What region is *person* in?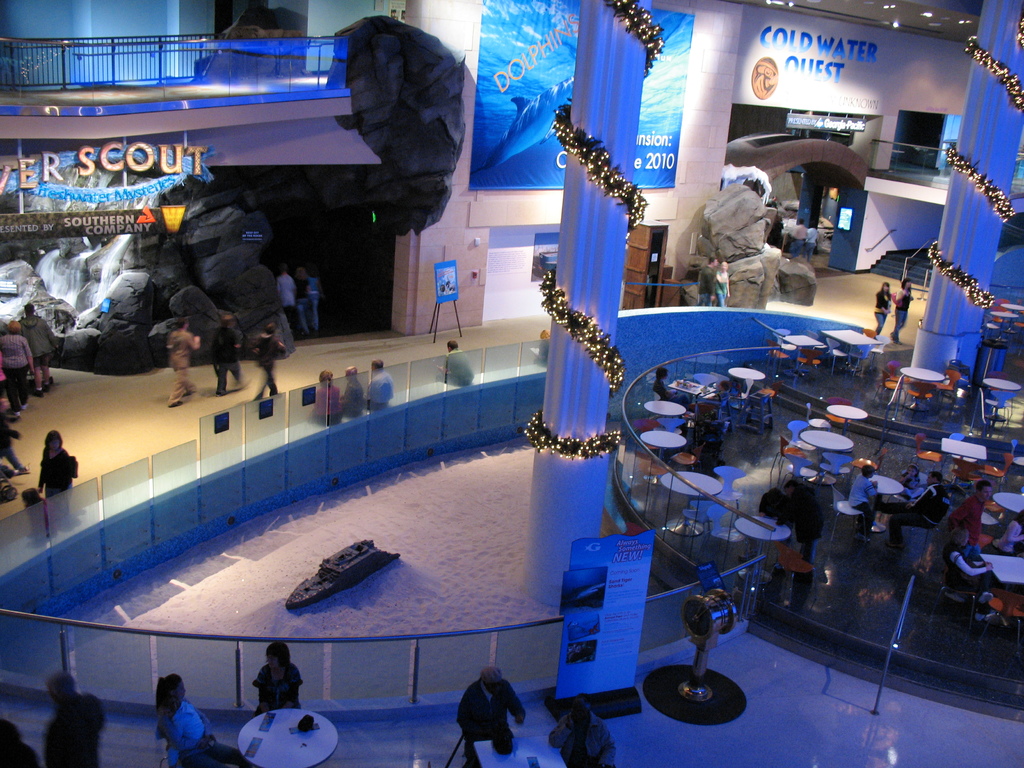
948:482:994:555.
